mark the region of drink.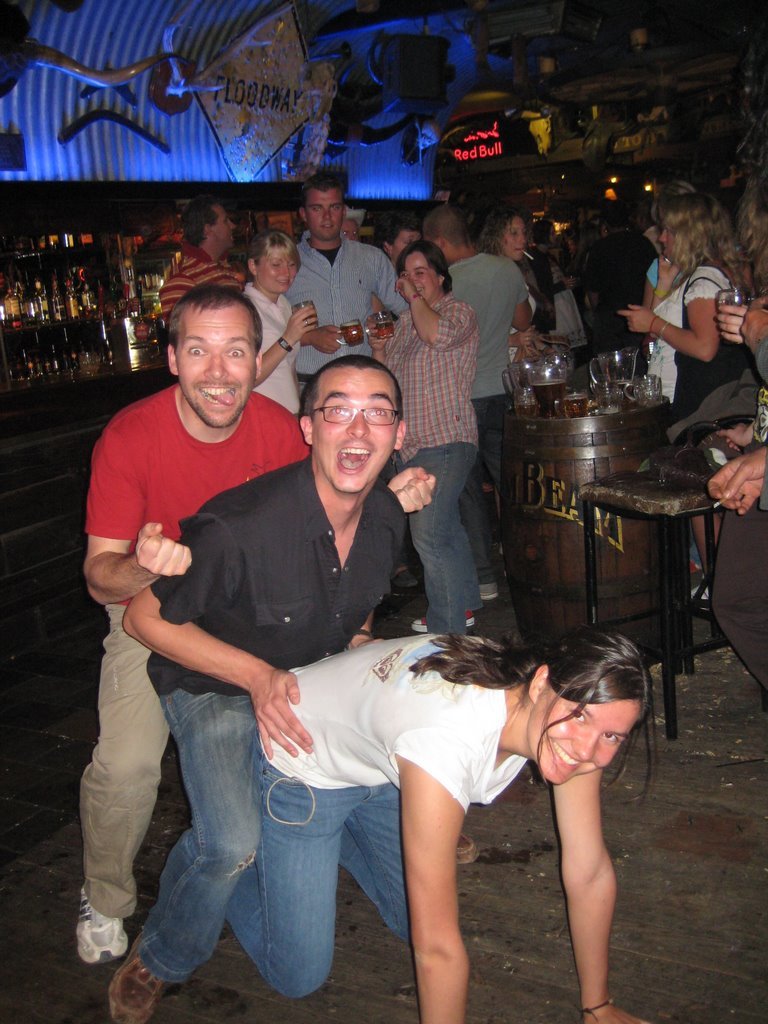
Region: bbox=[531, 377, 570, 419].
